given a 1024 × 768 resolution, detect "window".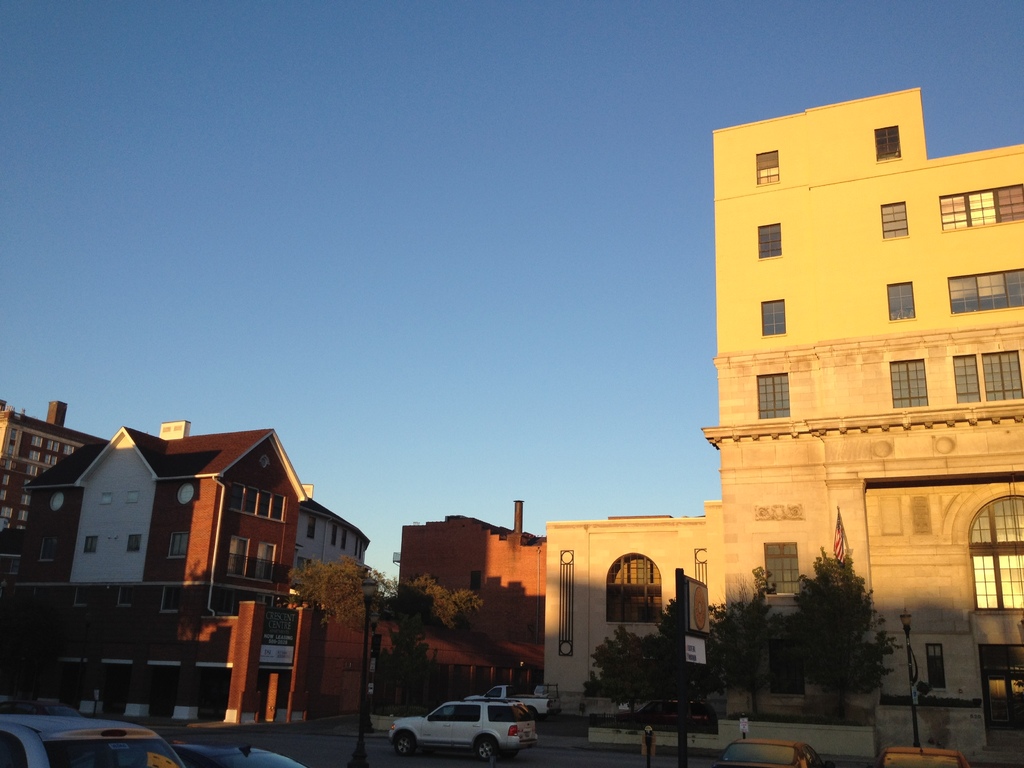
[951,355,977,404].
